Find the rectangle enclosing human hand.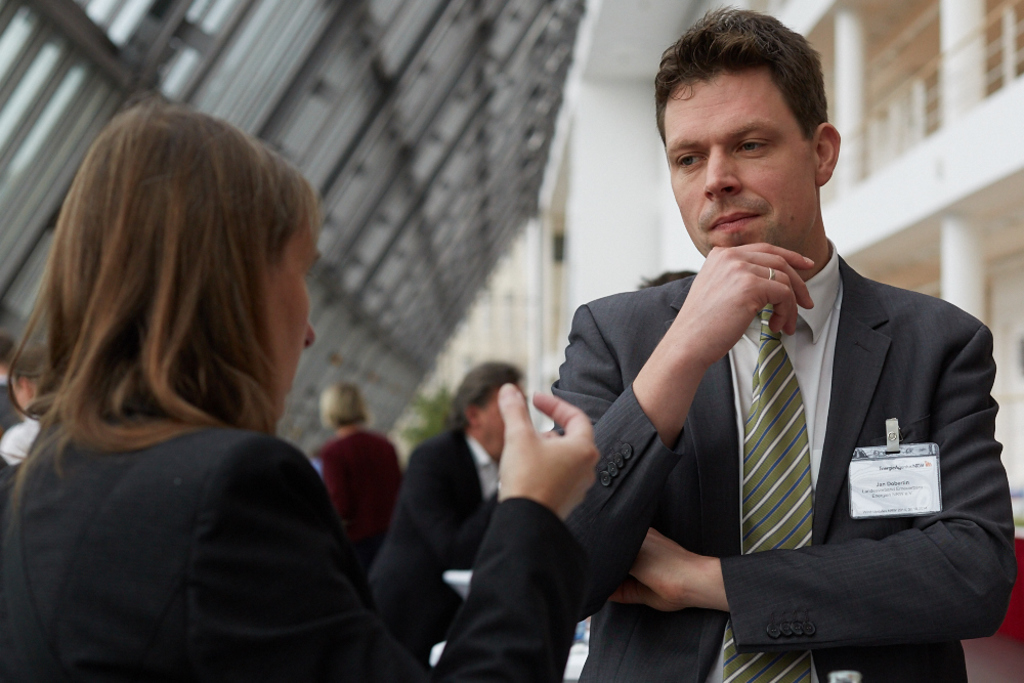
locate(605, 525, 701, 613).
